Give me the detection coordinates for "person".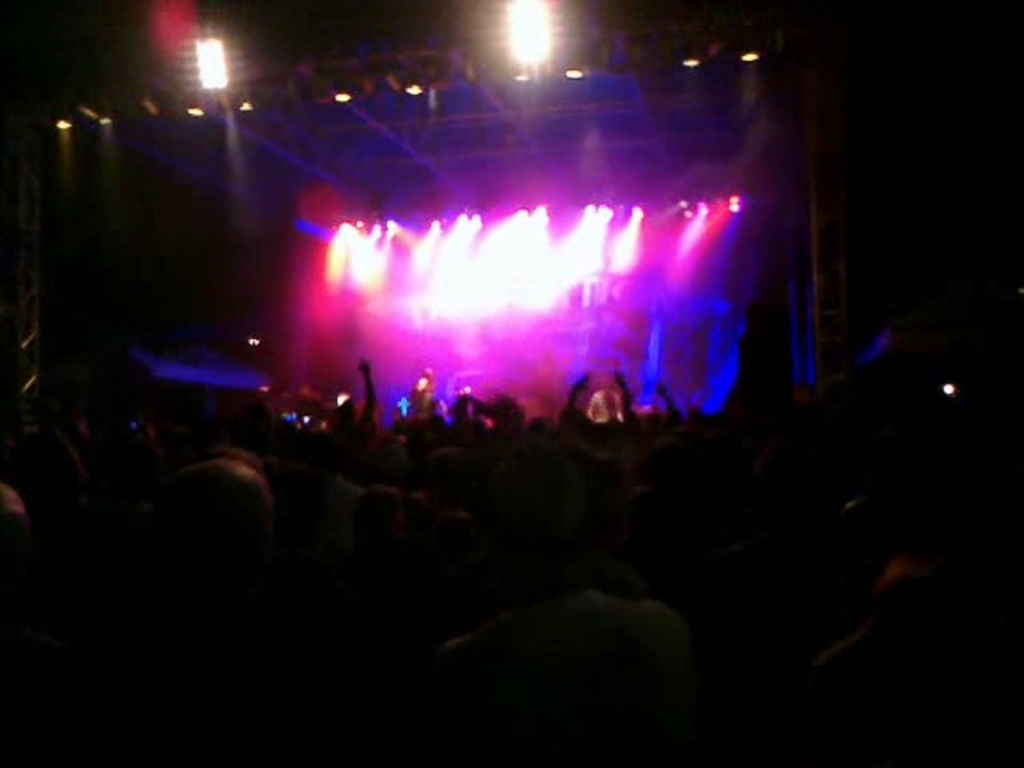
l=325, t=354, r=378, b=461.
